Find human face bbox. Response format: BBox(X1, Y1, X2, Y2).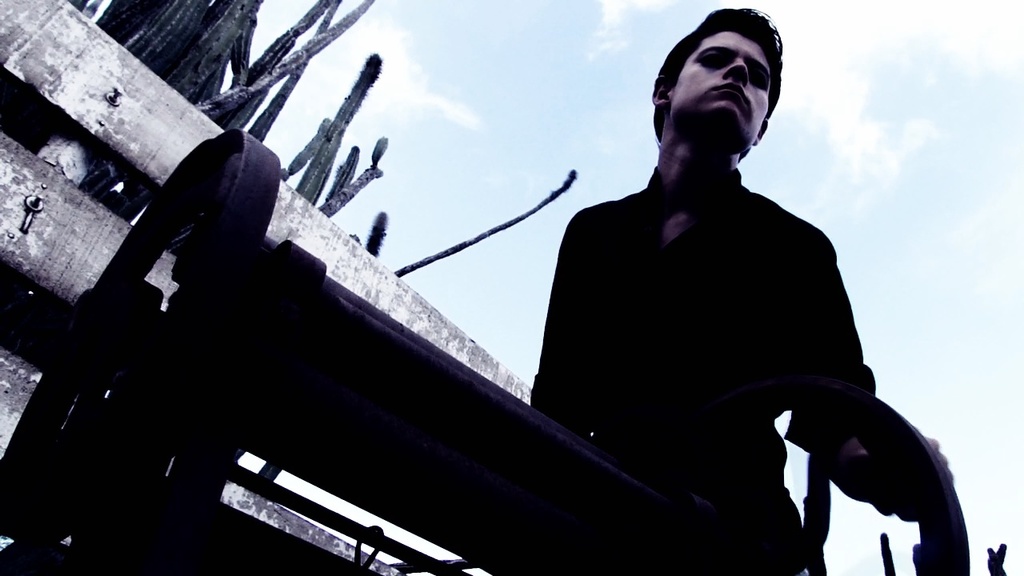
BBox(664, 34, 770, 144).
